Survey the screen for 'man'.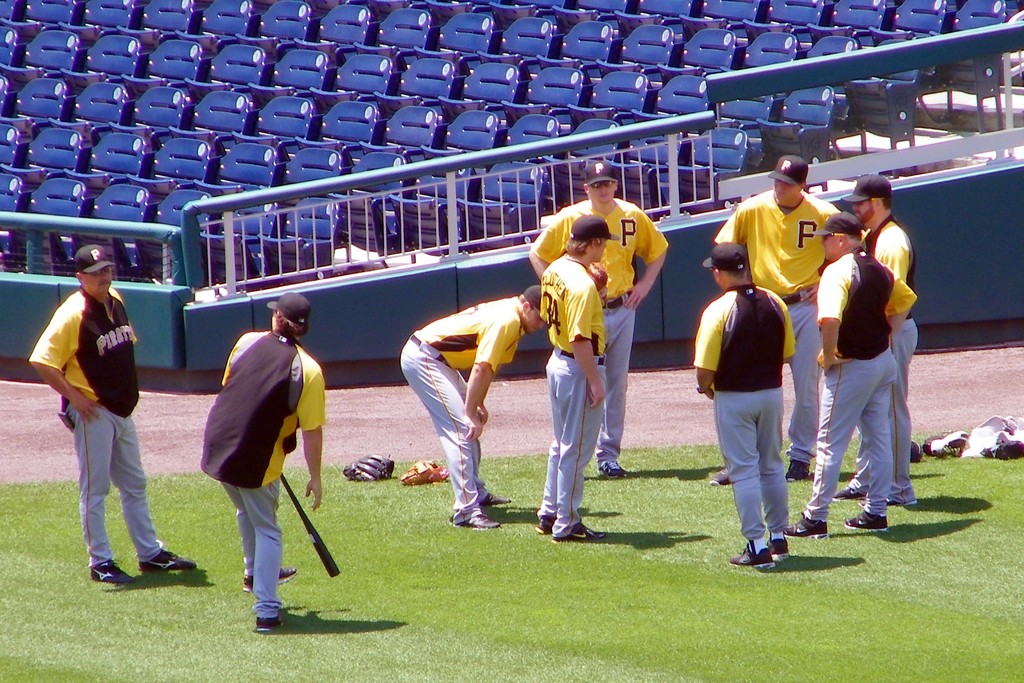
Survey found: 692, 243, 801, 575.
